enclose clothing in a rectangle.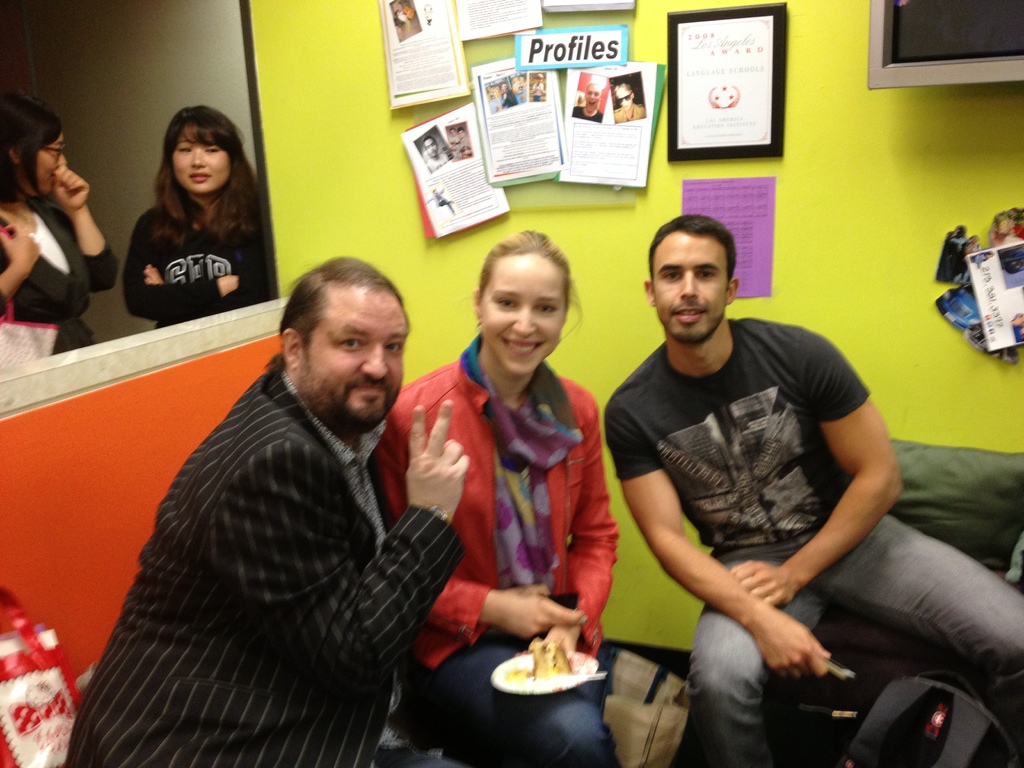
(599, 317, 1023, 767).
